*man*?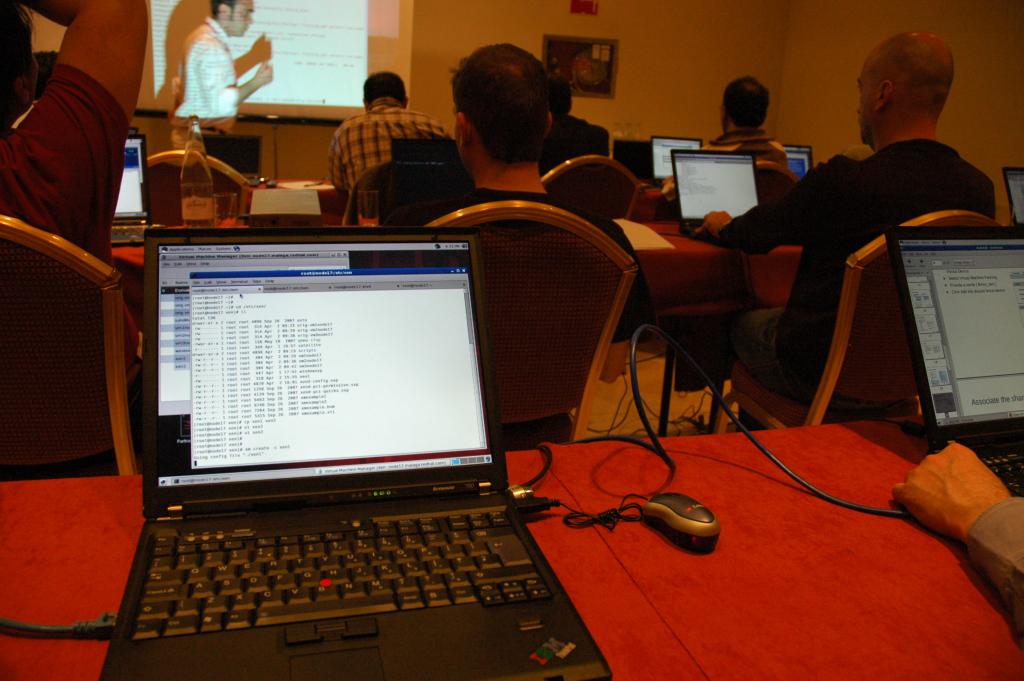
detection(372, 37, 630, 275)
